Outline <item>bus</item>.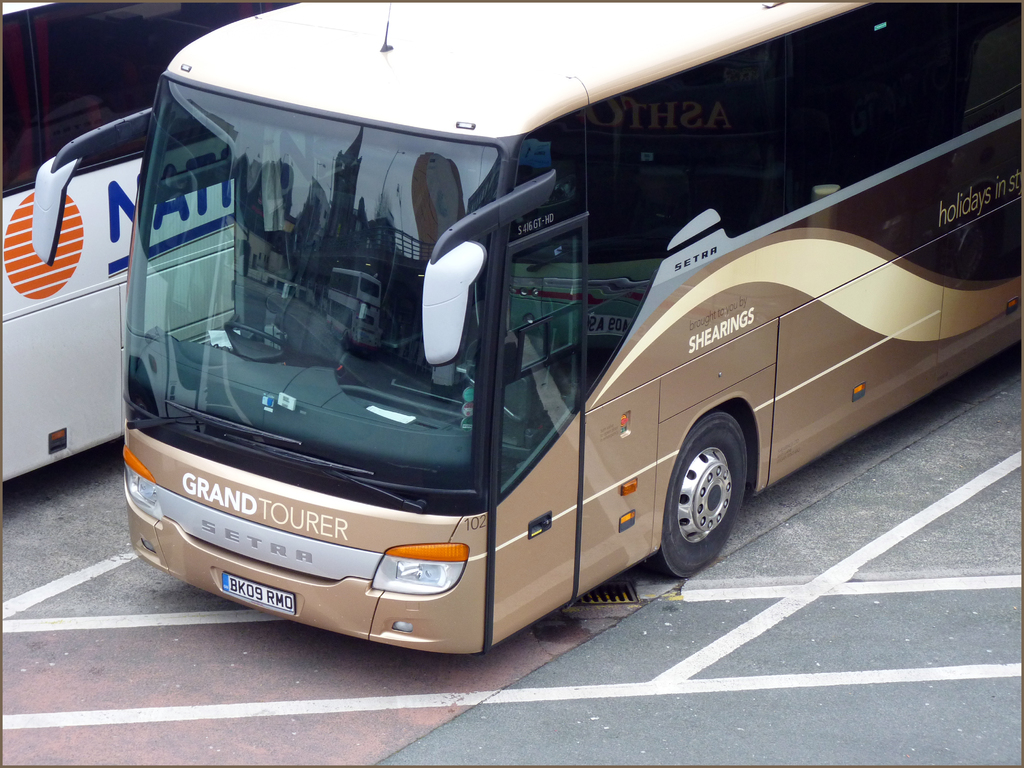
Outline: rect(28, 0, 1023, 661).
